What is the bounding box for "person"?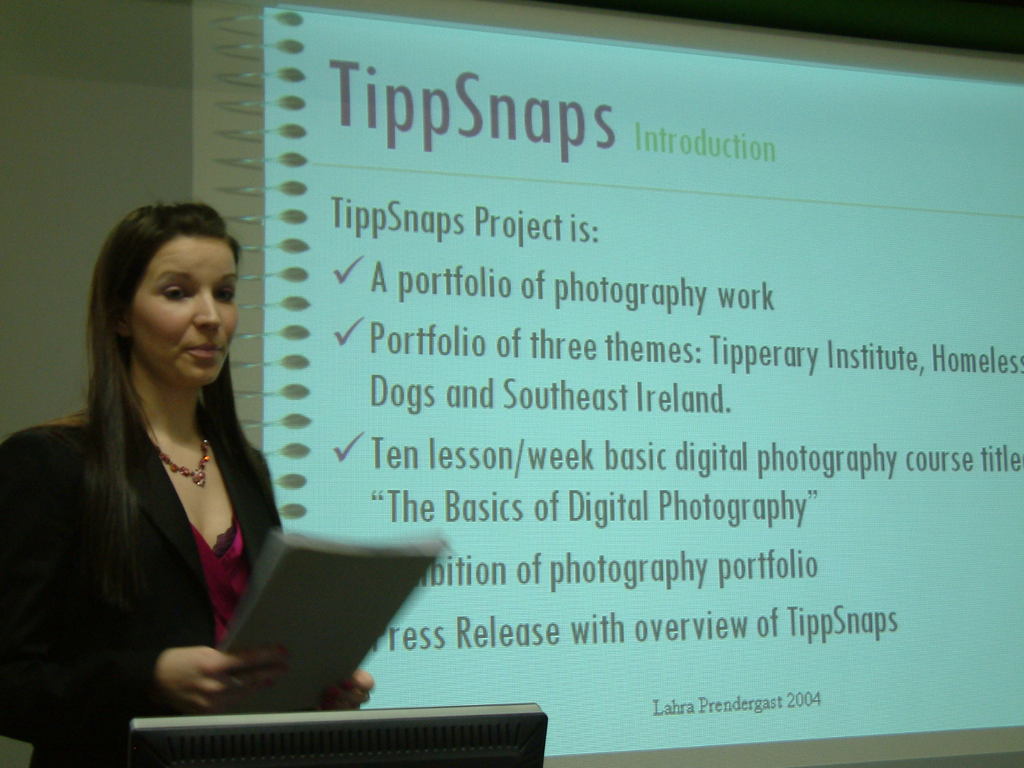
0:202:379:767.
